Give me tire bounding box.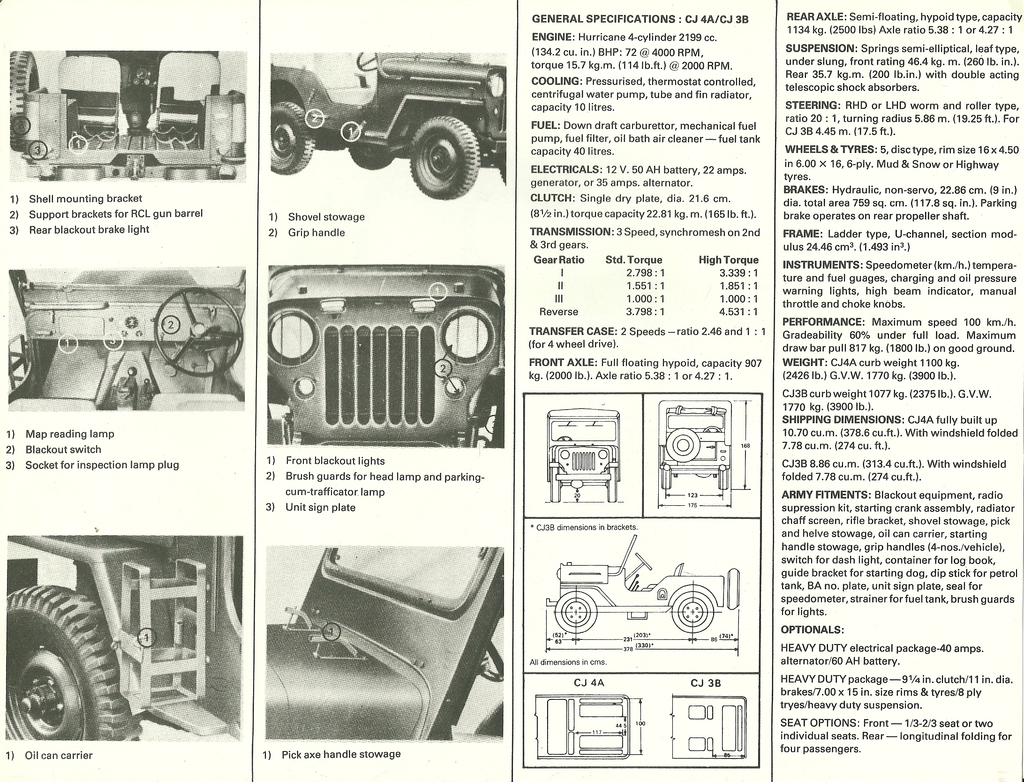
box(716, 472, 732, 489).
